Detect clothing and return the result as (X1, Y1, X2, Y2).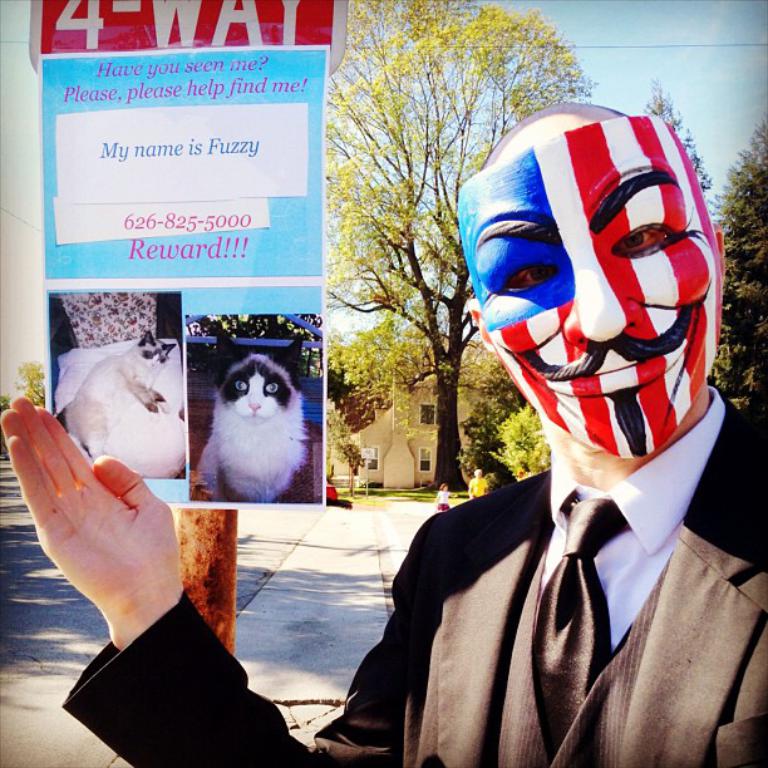
(59, 384, 765, 767).
